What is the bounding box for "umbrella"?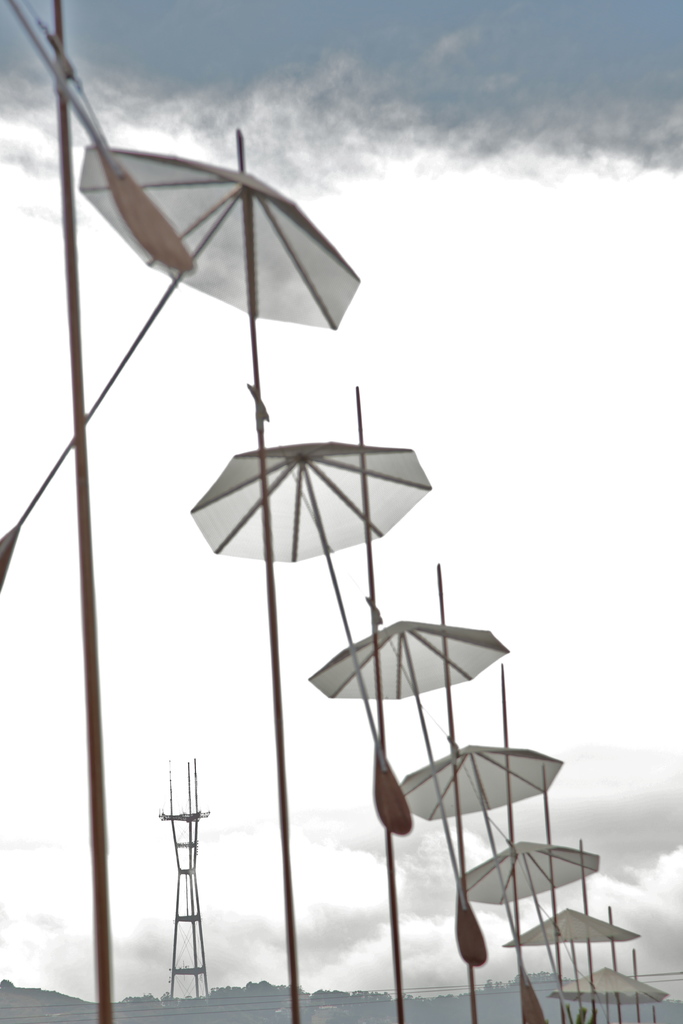
490, 897, 643, 1004.
